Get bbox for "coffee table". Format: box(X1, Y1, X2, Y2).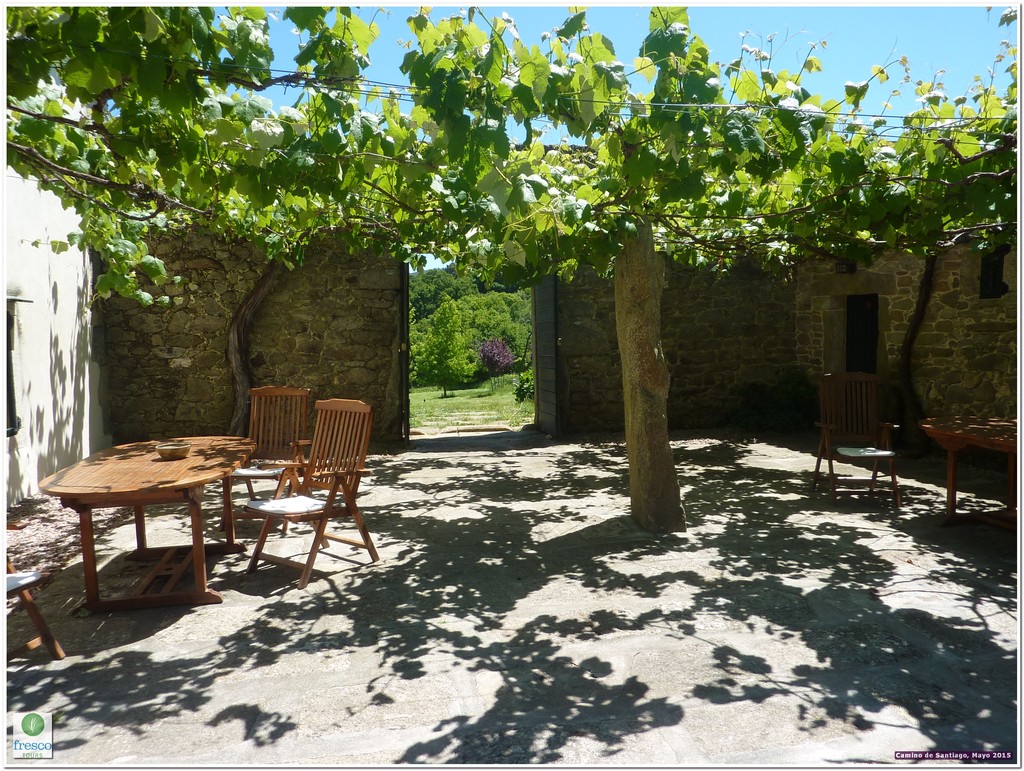
box(33, 430, 262, 617).
